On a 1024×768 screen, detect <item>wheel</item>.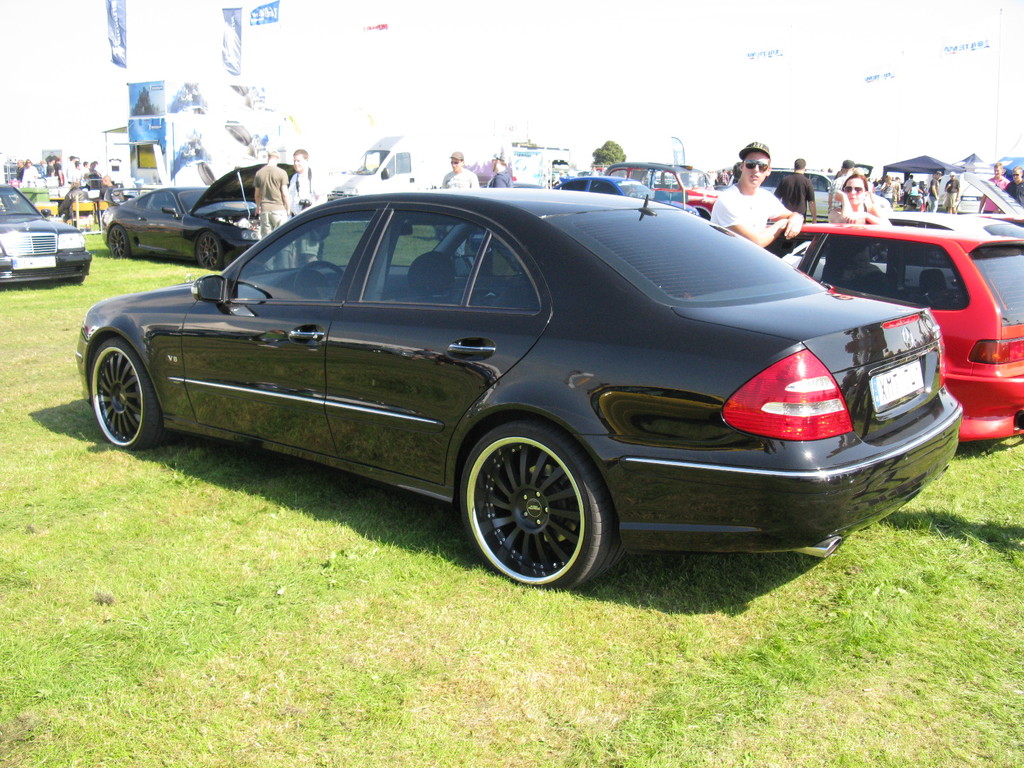
(left=192, top=225, right=230, bottom=271).
